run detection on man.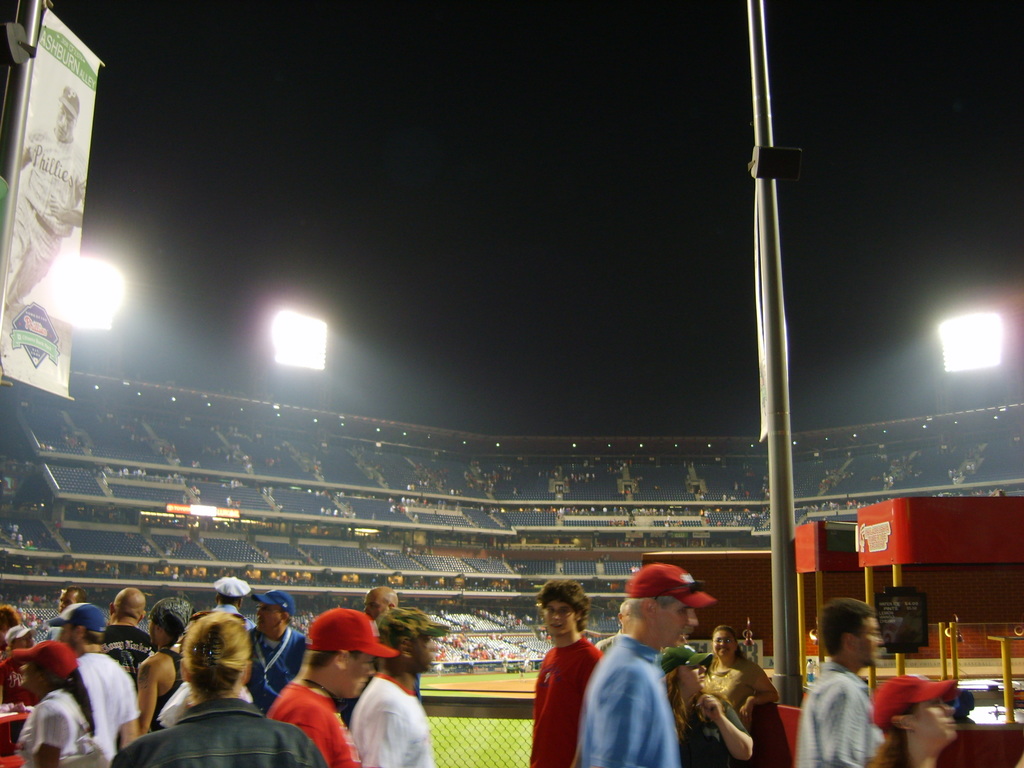
Result: locate(44, 605, 149, 767).
